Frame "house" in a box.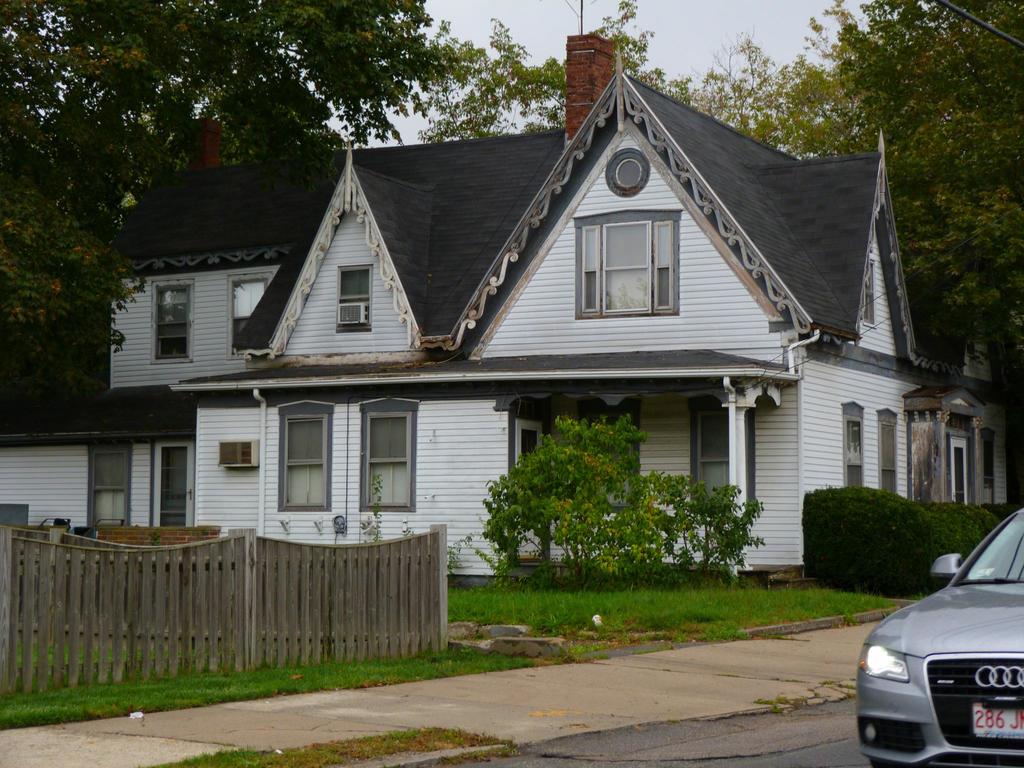
0:19:1023:579.
